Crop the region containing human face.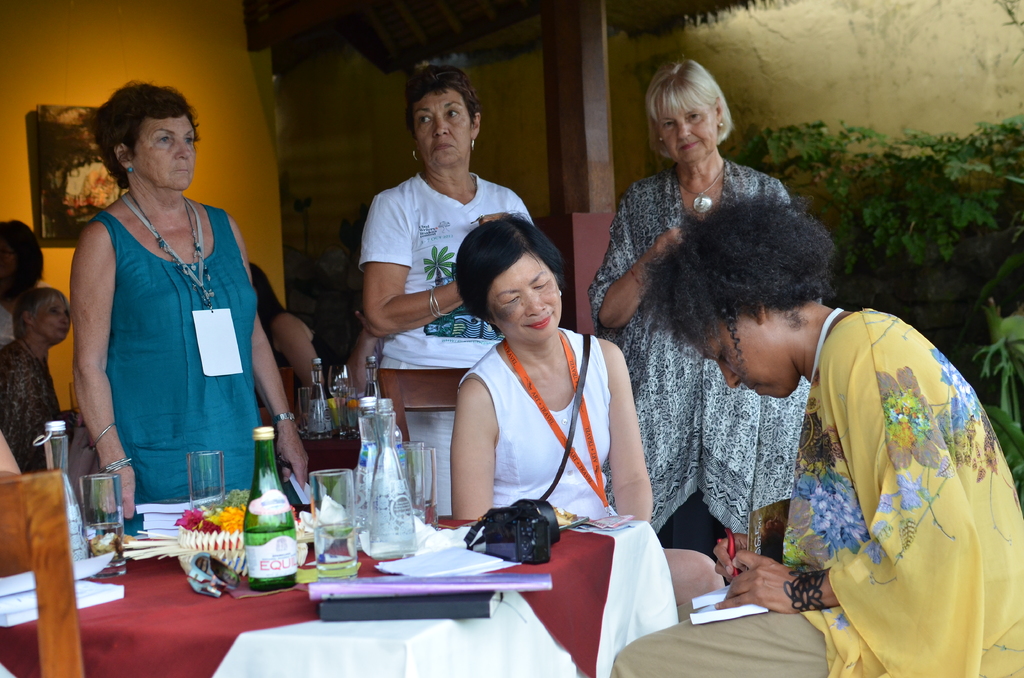
Crop region: (694, 319, 798, 400).
